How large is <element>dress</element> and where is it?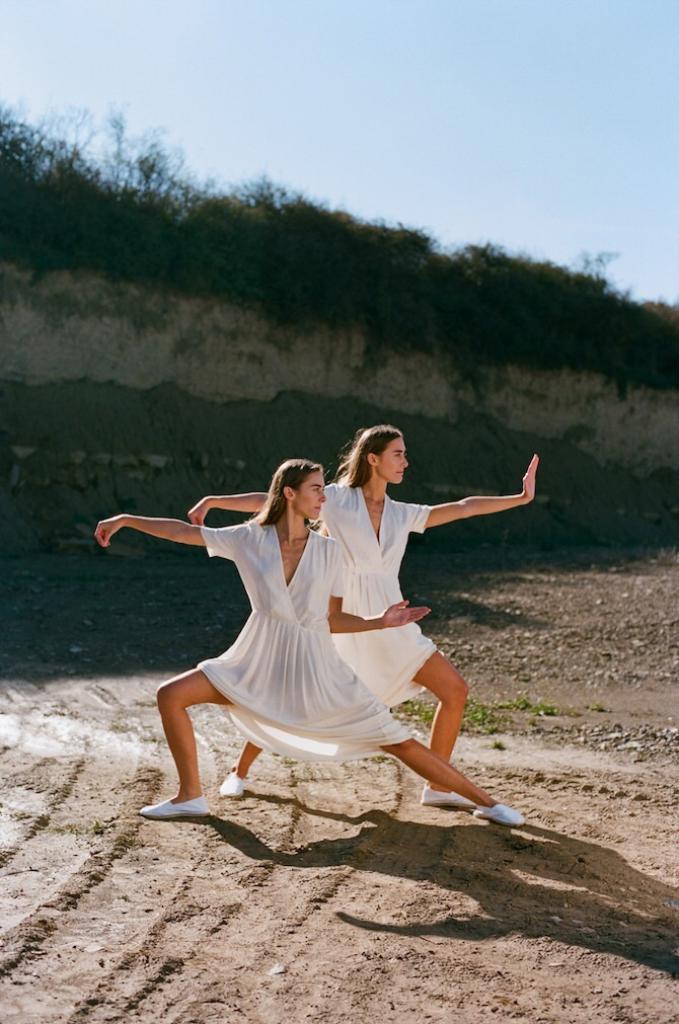
Bounding box: 144:498:462:798.
